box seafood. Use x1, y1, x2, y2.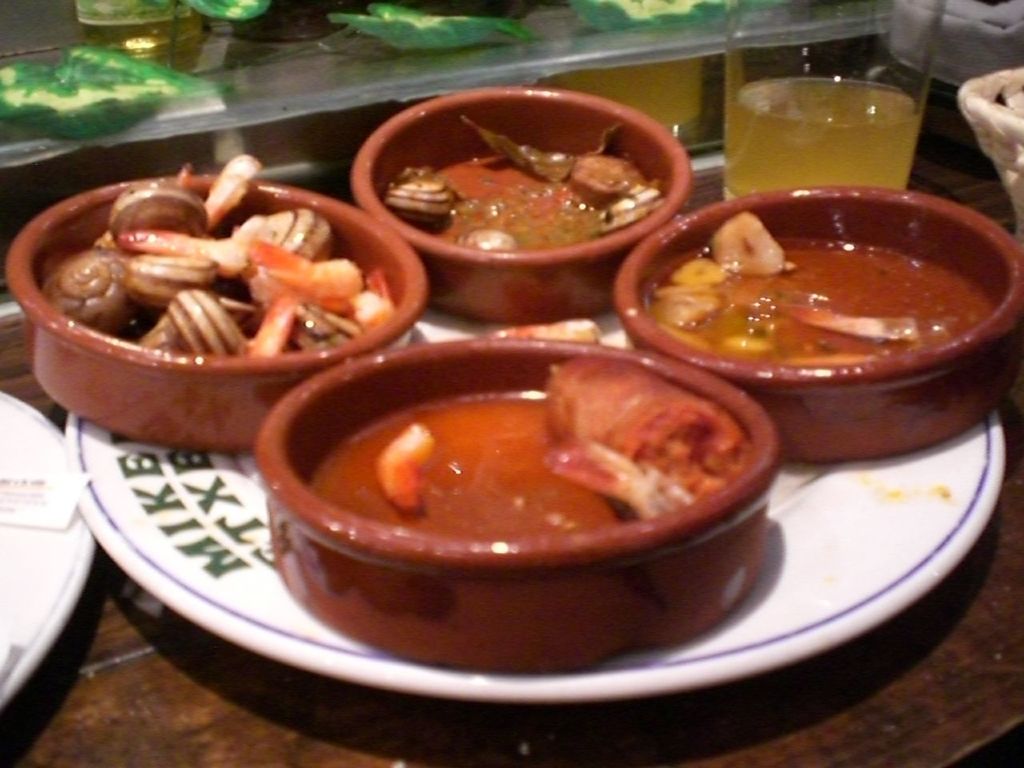
375, 422, 438, 514.
